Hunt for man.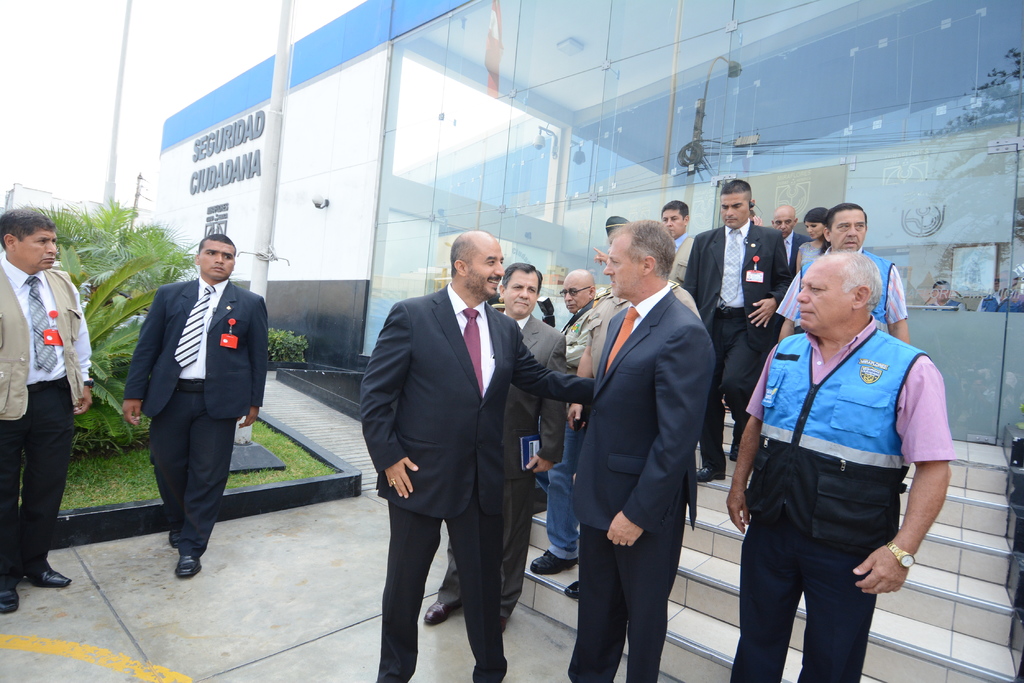
Hunted down at 924 280 968 311.
